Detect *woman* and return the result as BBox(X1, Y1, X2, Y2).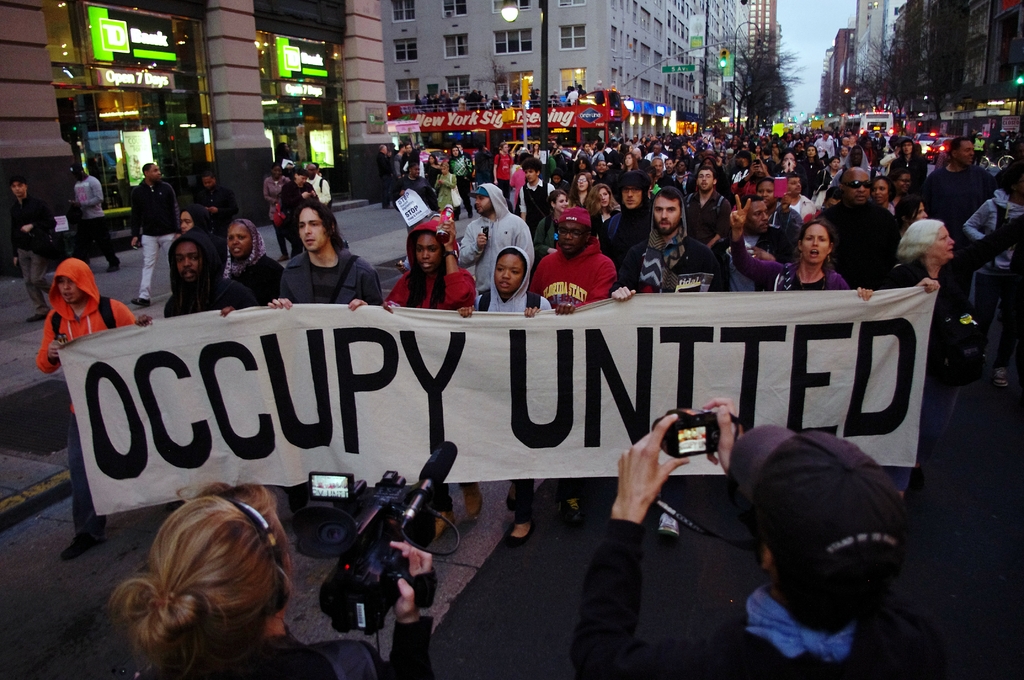
BBox(819, 156, 842, 187).
